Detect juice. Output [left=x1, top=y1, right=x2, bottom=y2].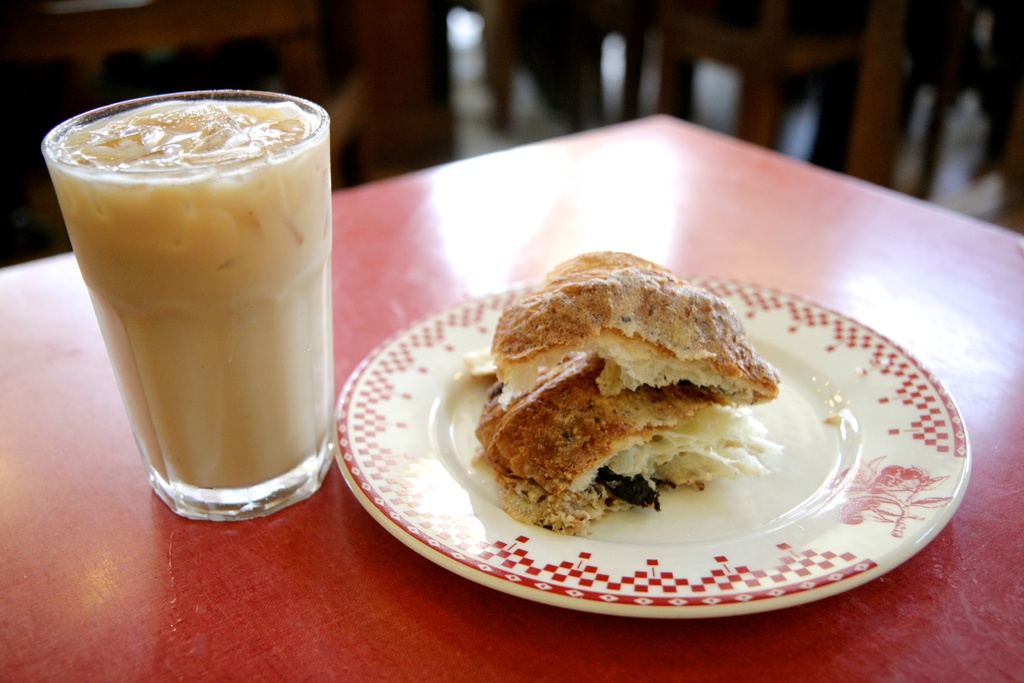
[left=44, top=79, right=341, bottom=525].
